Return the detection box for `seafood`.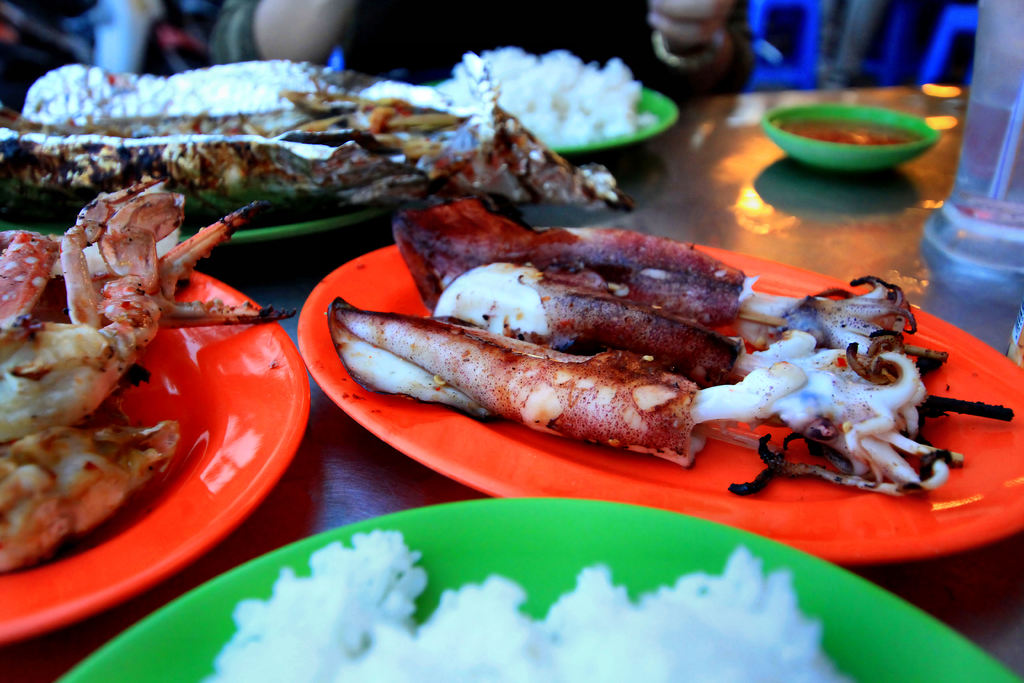
<region>0, 168, 301, 574</region>.
